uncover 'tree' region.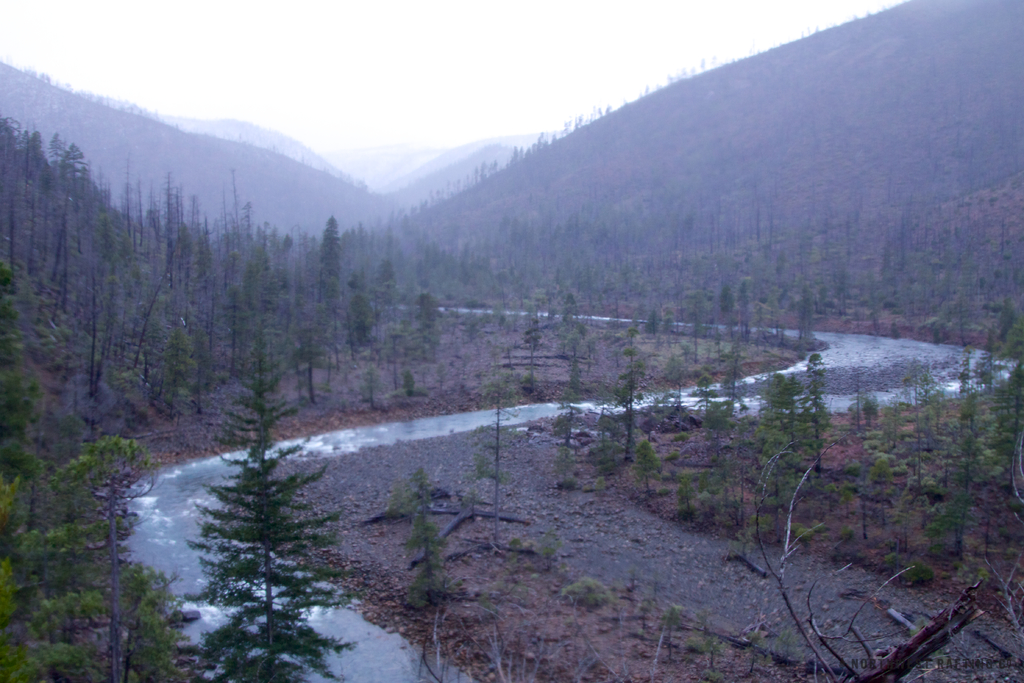
Uncovered: [x1=377, y1=261, x2=393, y2=315].
